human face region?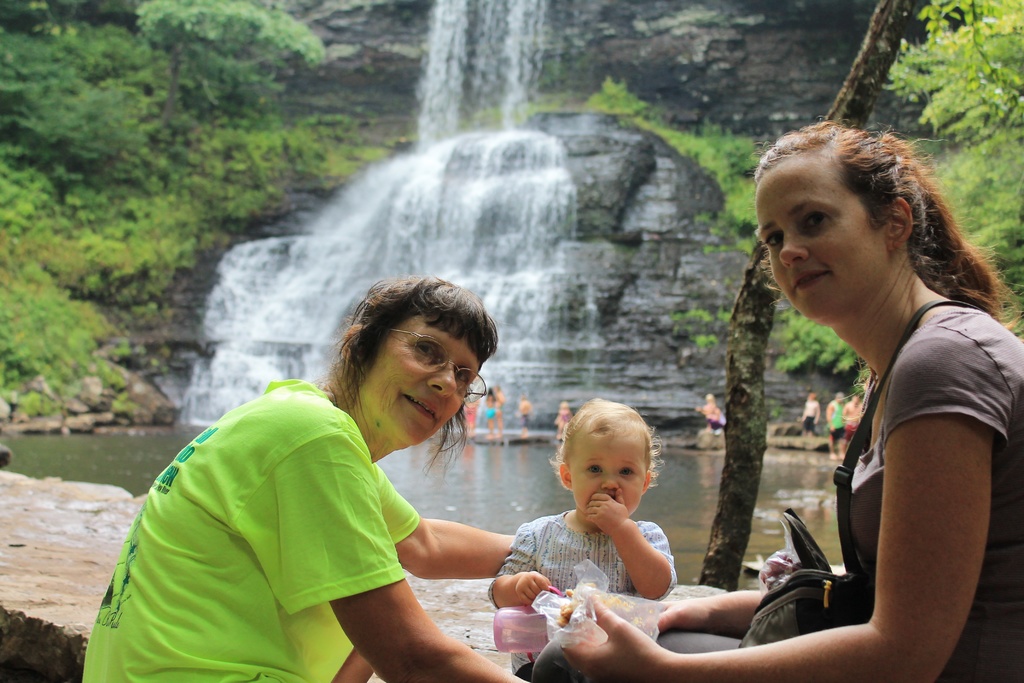
bbox=[758, 152, 889, 331]
